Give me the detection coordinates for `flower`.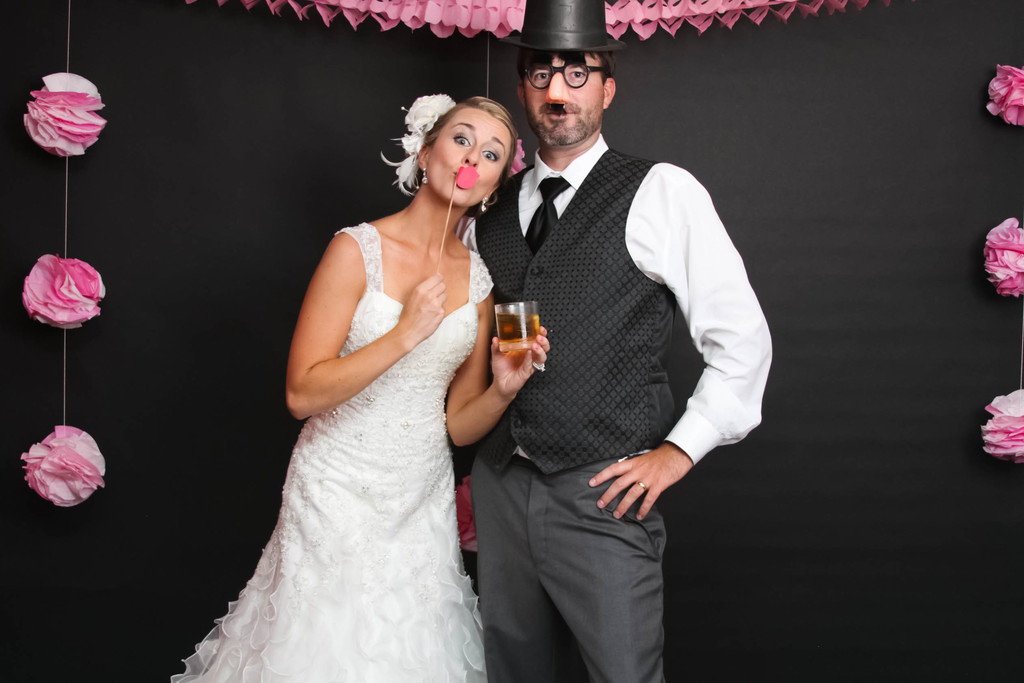
[25, 72, 113, 161].
